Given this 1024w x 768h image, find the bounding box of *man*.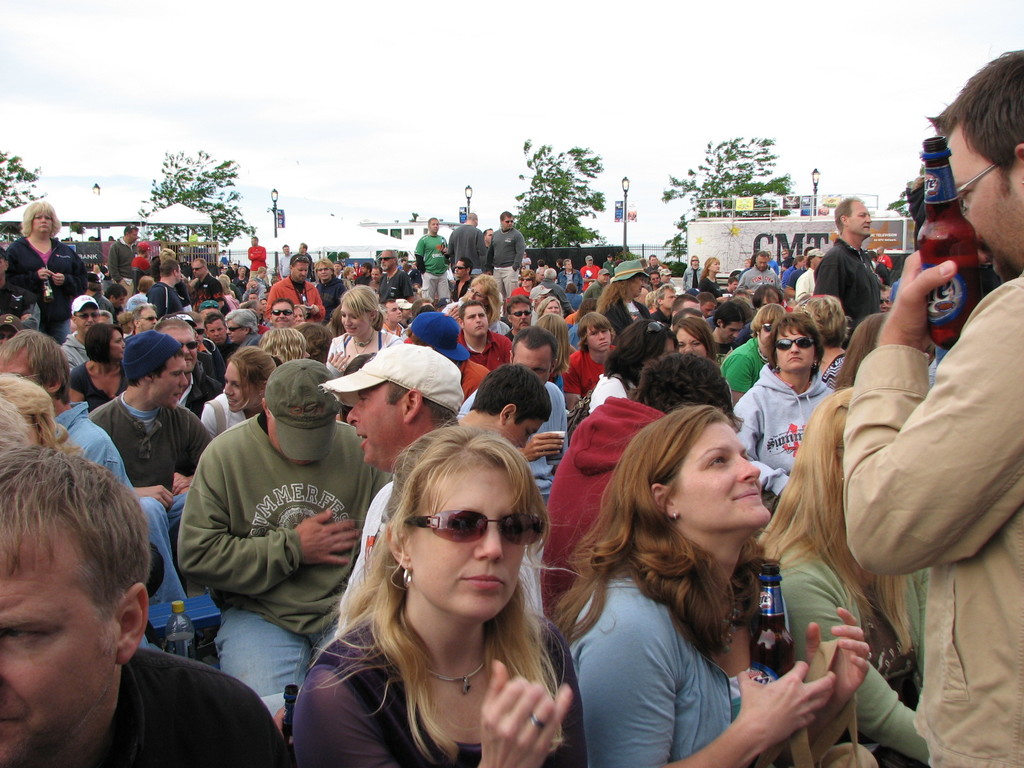
left=450, top=209, right=486, bottom=274.
